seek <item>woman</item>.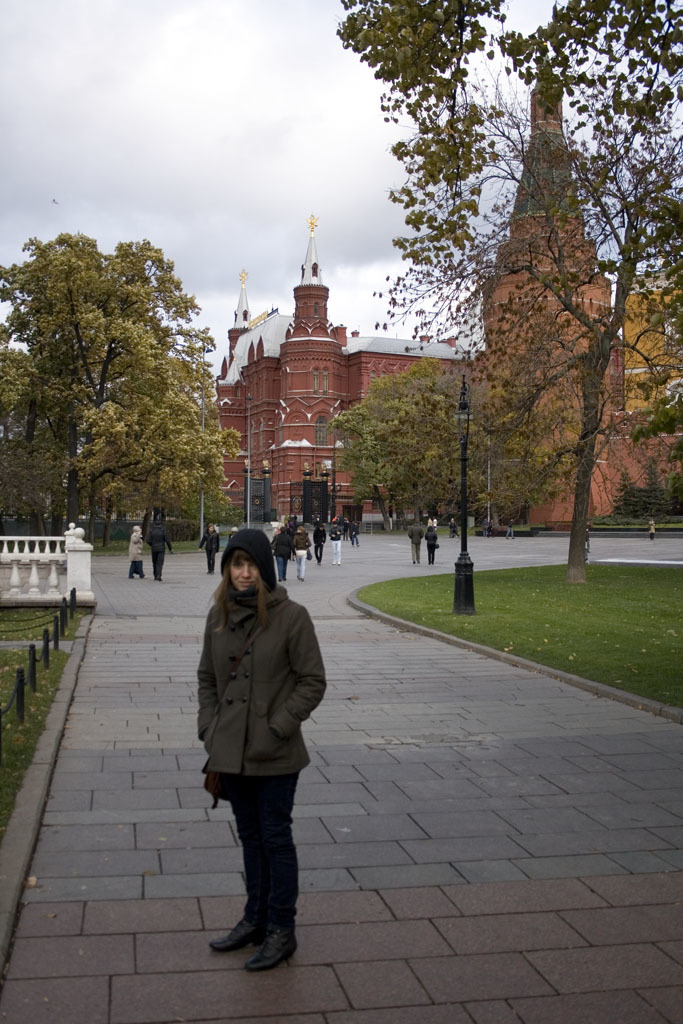
rect(428, 526, 438, 563).
